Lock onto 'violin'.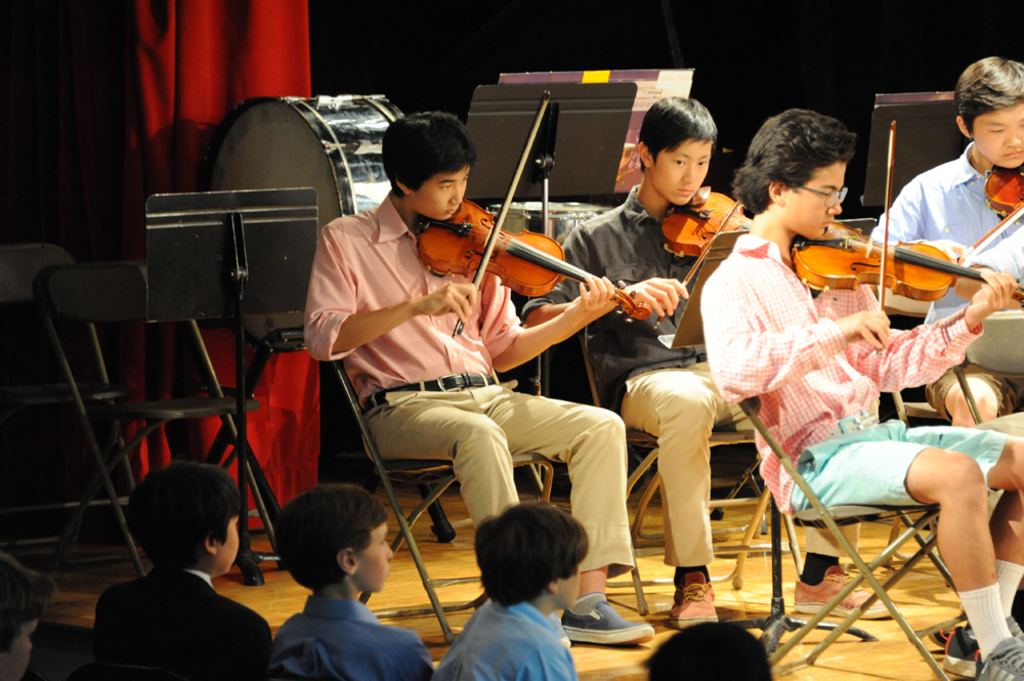
Locked: {"x1": 962, "y1": 165, "x2": 1023, "y2": 250}.
